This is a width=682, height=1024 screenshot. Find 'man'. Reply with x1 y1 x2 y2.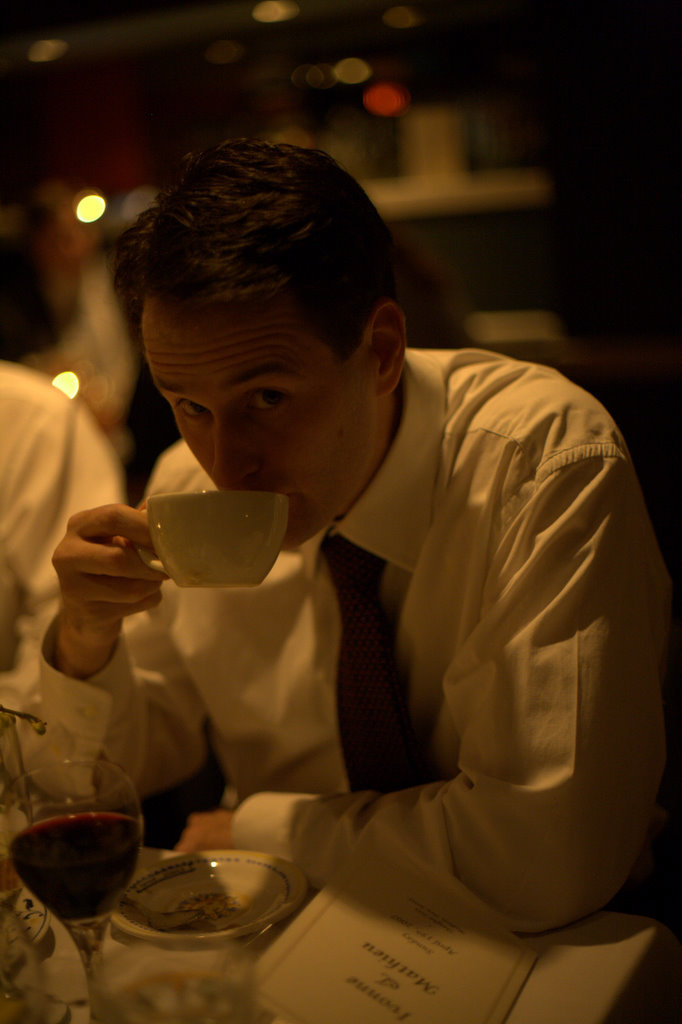
0 356 122 744.
